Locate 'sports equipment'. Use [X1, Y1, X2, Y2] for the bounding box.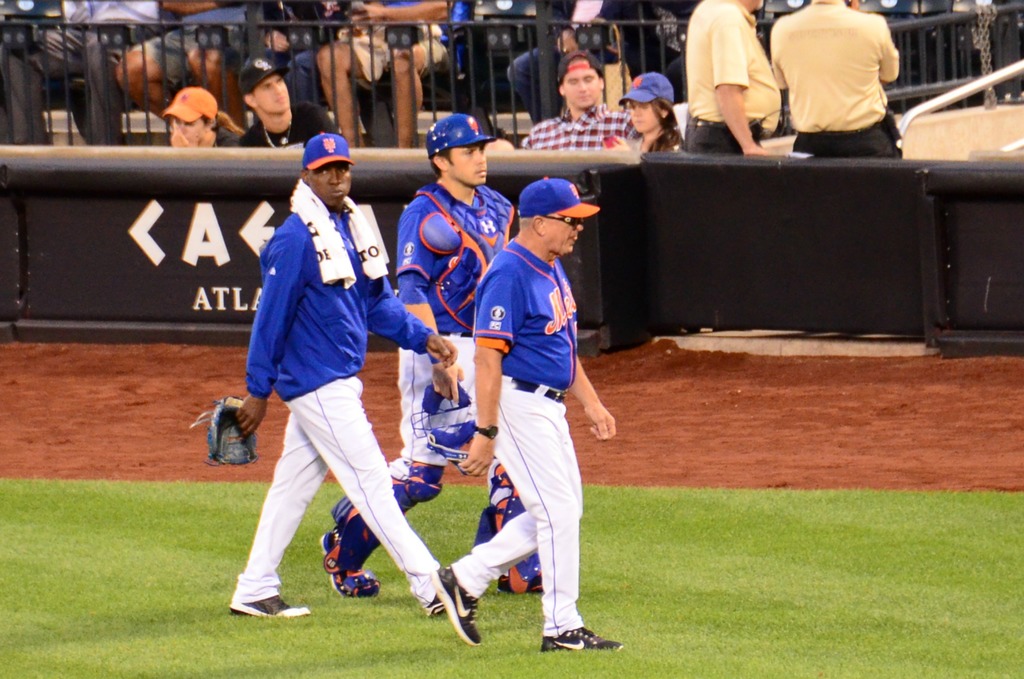
[403, 381, 495, 477].
